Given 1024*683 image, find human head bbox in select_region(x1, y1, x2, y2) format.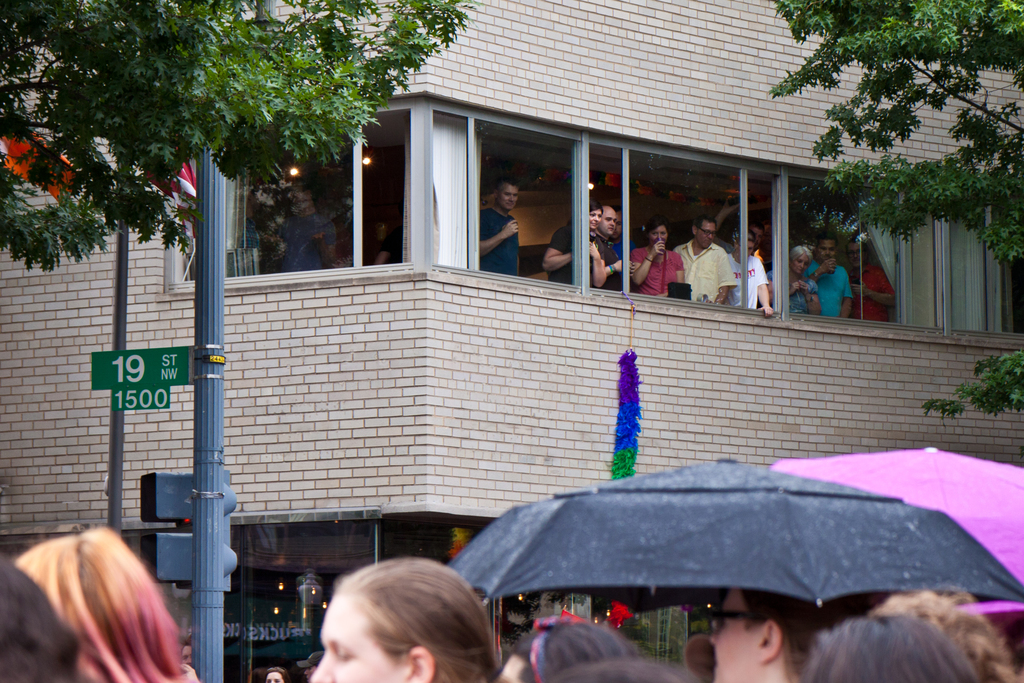
select_region(13, 525, 199, 682).
